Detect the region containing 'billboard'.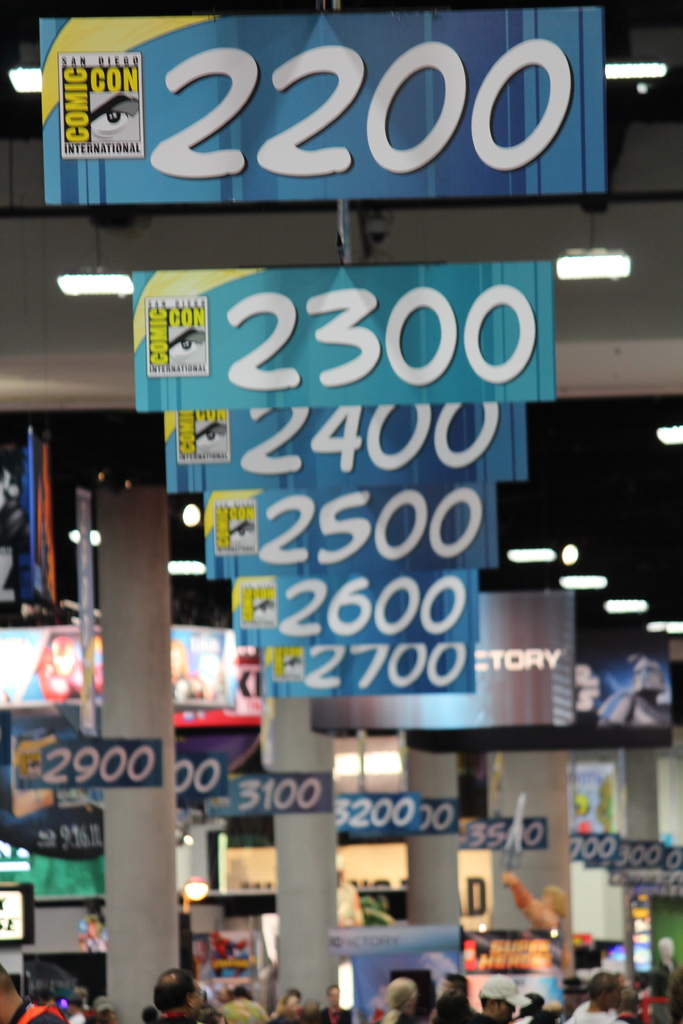
(left=164, top=397, right=535, bottom=491).
